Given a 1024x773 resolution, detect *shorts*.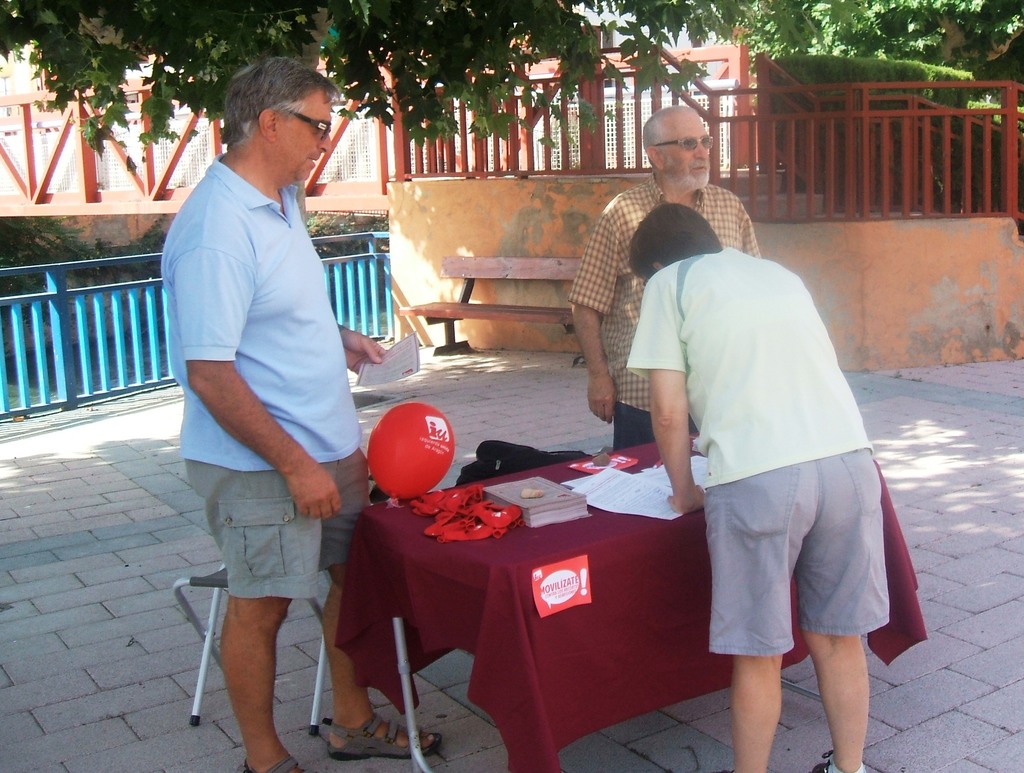
(182, 458, 377, 599).
